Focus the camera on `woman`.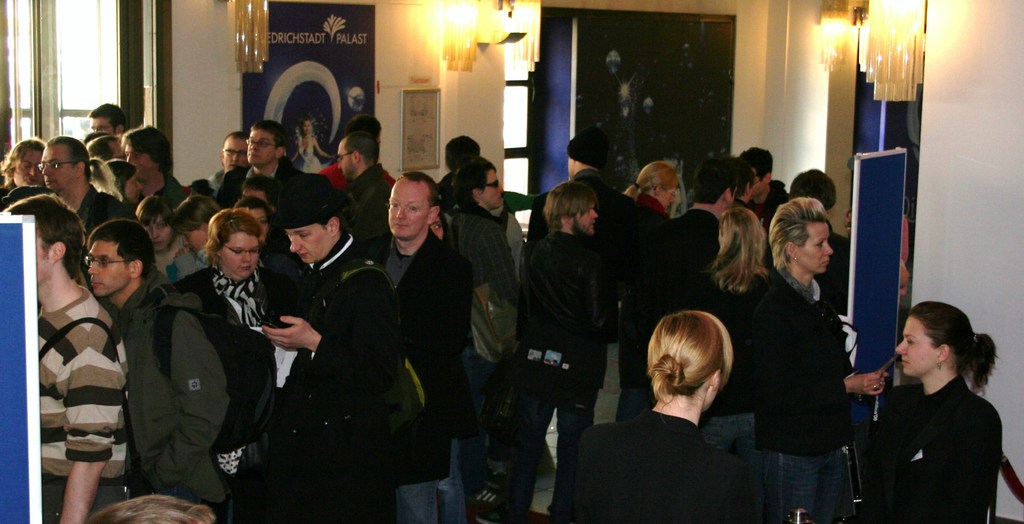
Focus region: l=138, t=195, r=180, b=272.
